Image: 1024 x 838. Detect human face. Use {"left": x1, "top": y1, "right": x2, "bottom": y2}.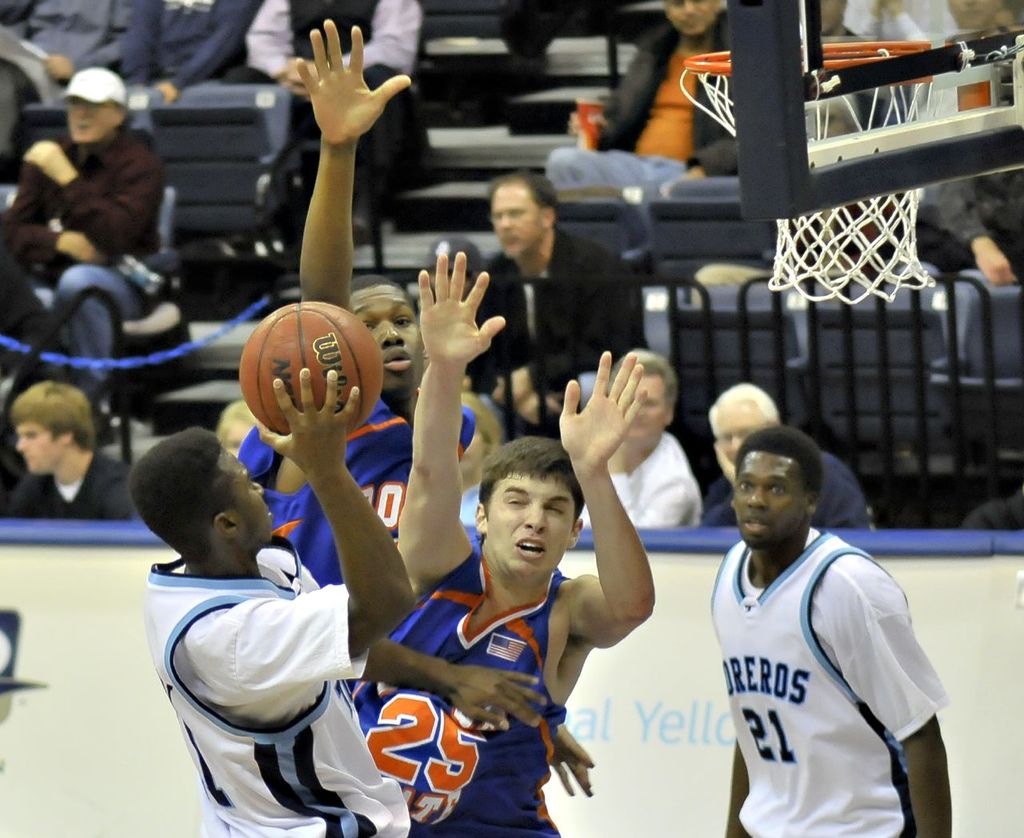
{"left": 485, "top": 473, "right": 573, "bottom": 581}.
